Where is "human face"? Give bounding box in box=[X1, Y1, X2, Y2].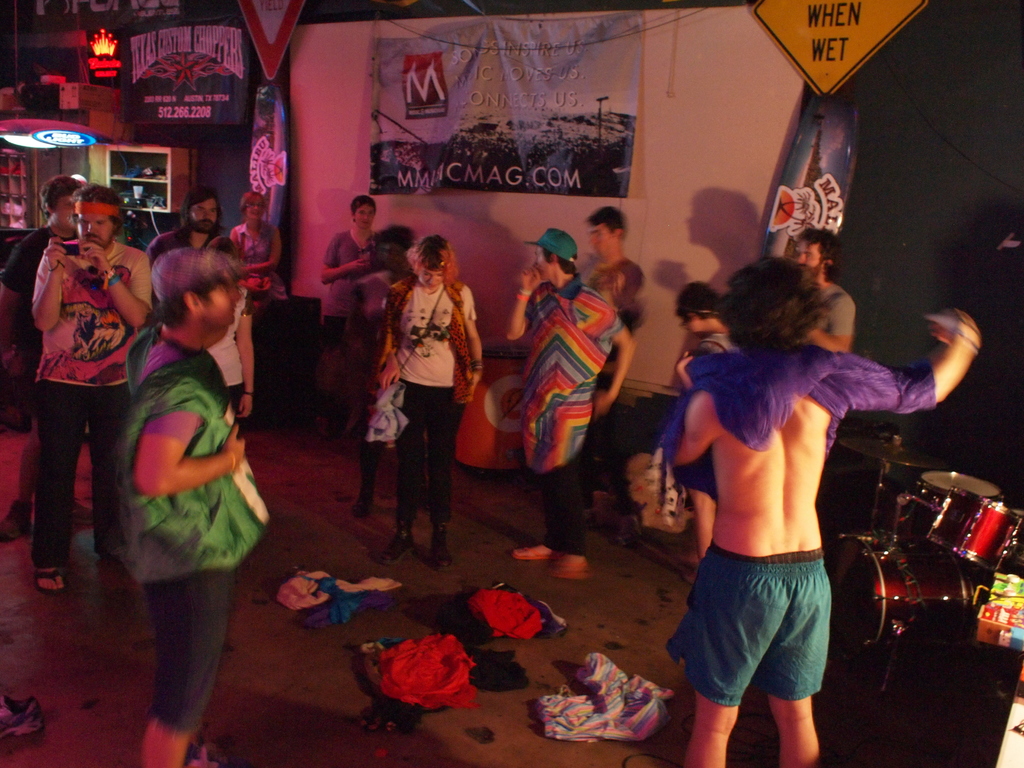
box=[248, 192, 266, 221].
